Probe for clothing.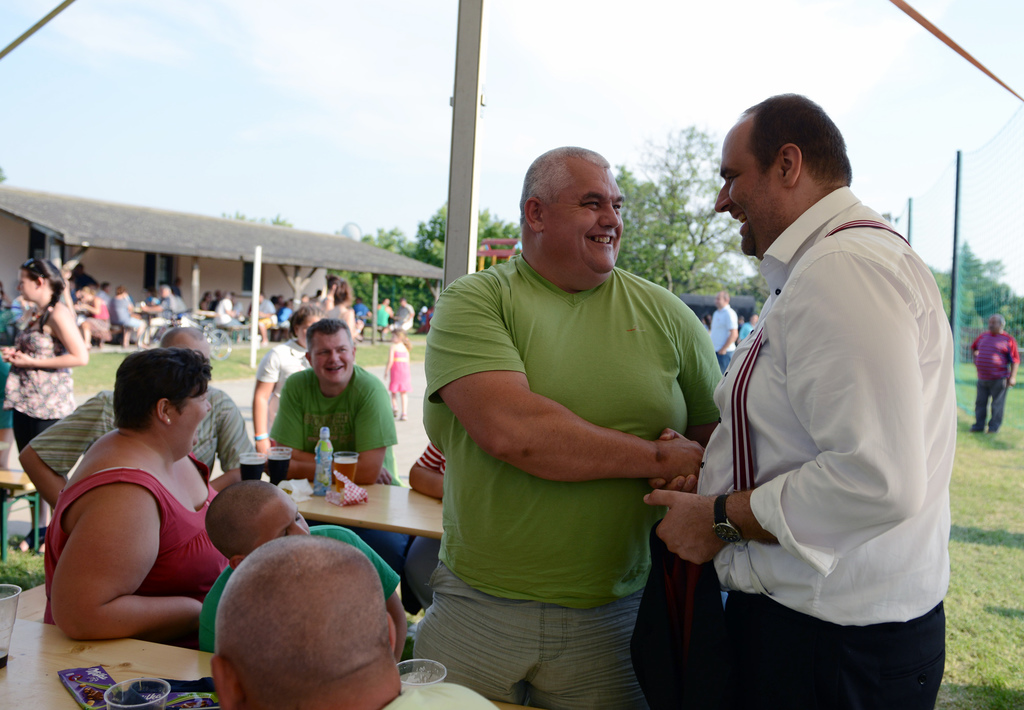
Probe result: [378,300,393,326].
